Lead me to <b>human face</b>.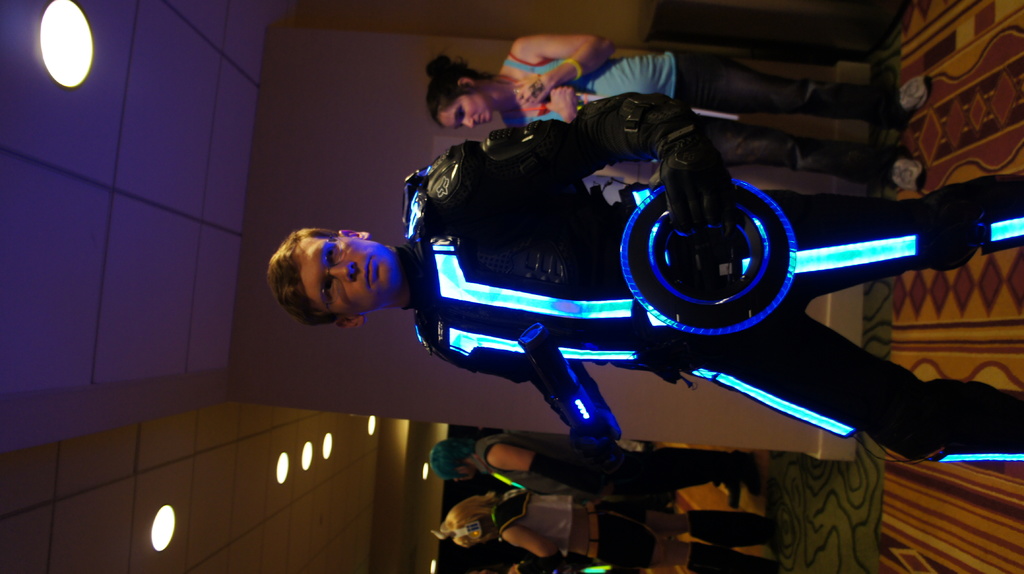
Lead to 436, 95, 492, 133.
